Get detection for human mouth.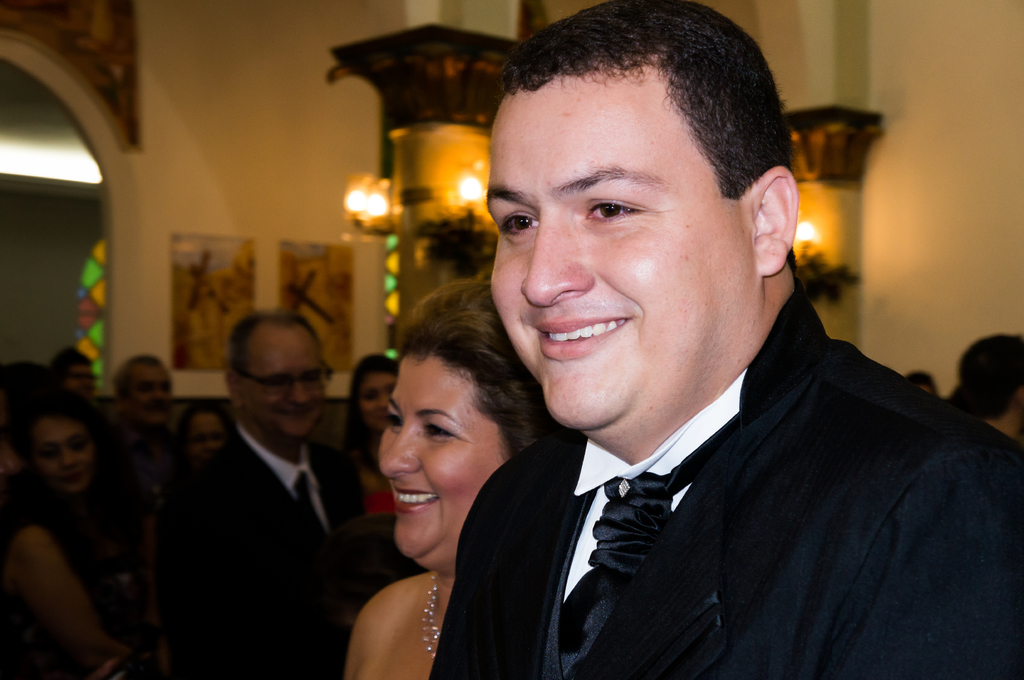
Detection: 57,475,82,492.
